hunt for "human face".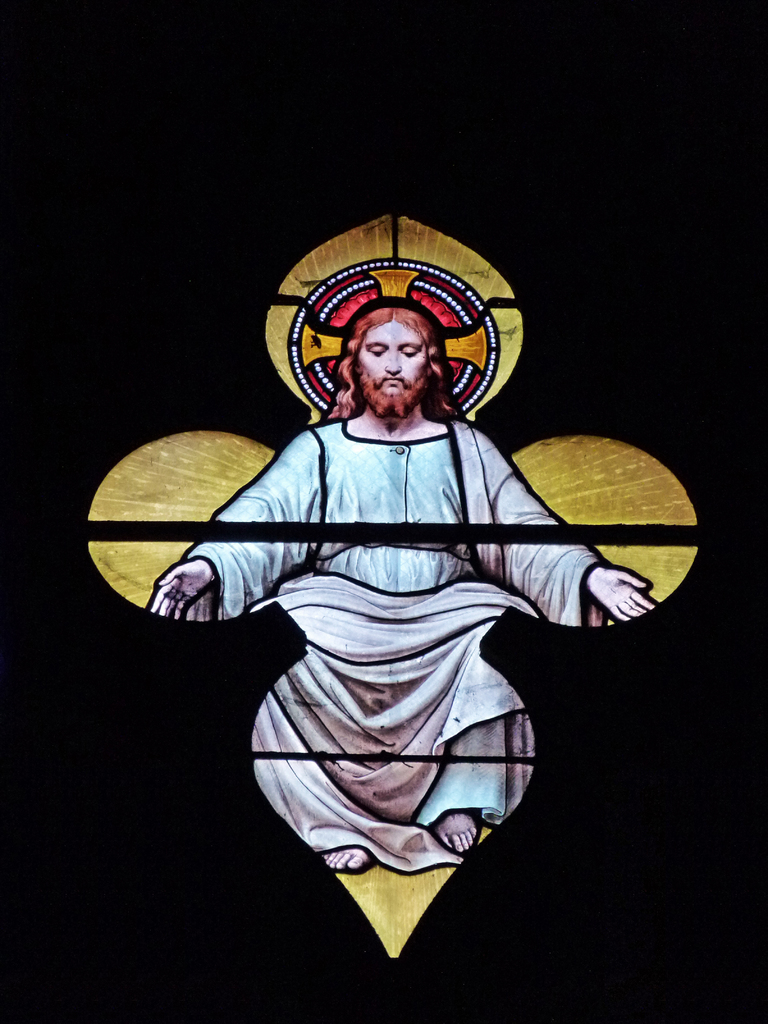
Hunted down at crop(358, 316, 420, 398).
